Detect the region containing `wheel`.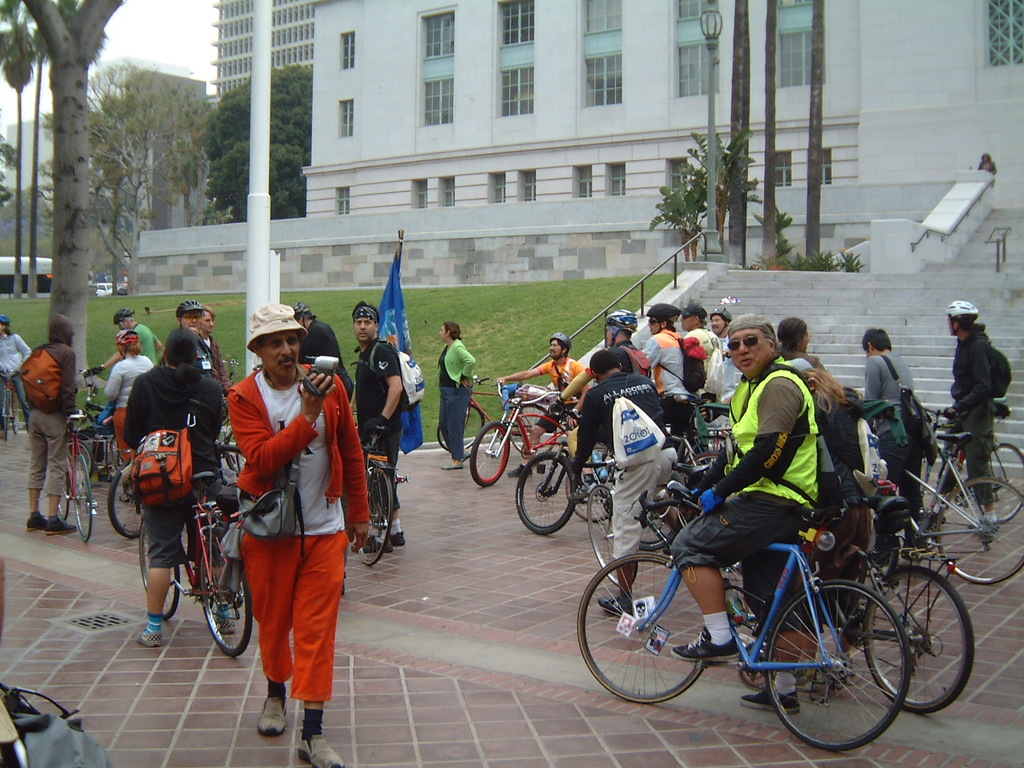
{"x1": 201, "y1": 540, "x2": 253, "y2": 656}.
